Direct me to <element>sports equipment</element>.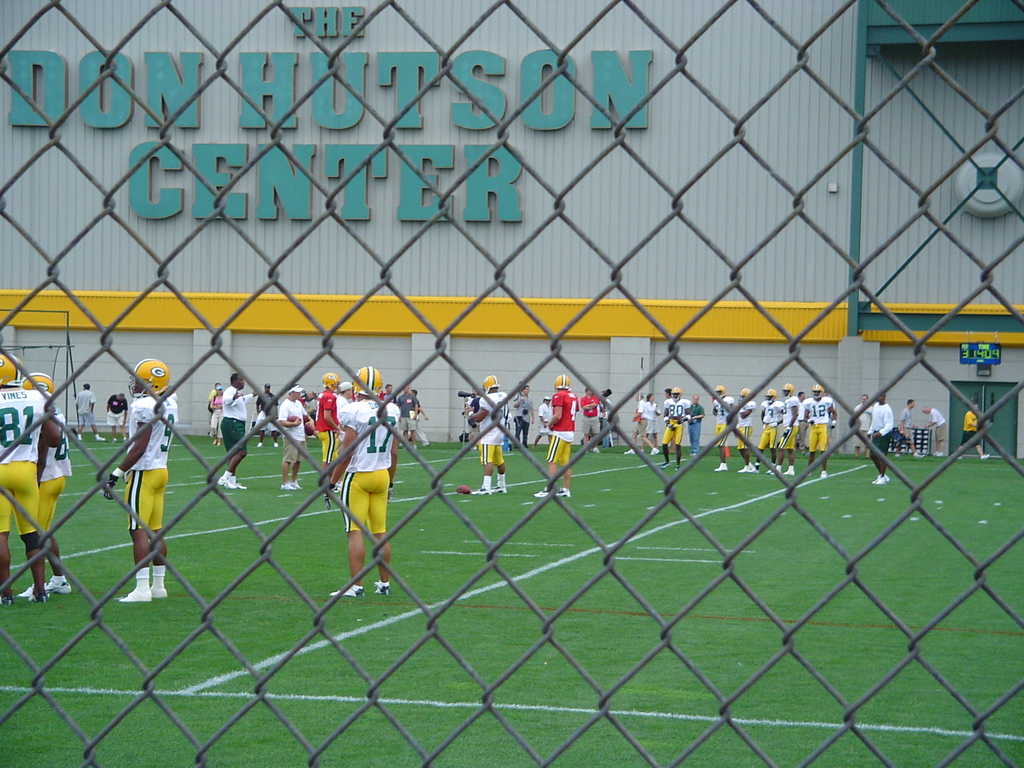
Direction: <box>454,483,471,492</box>.
